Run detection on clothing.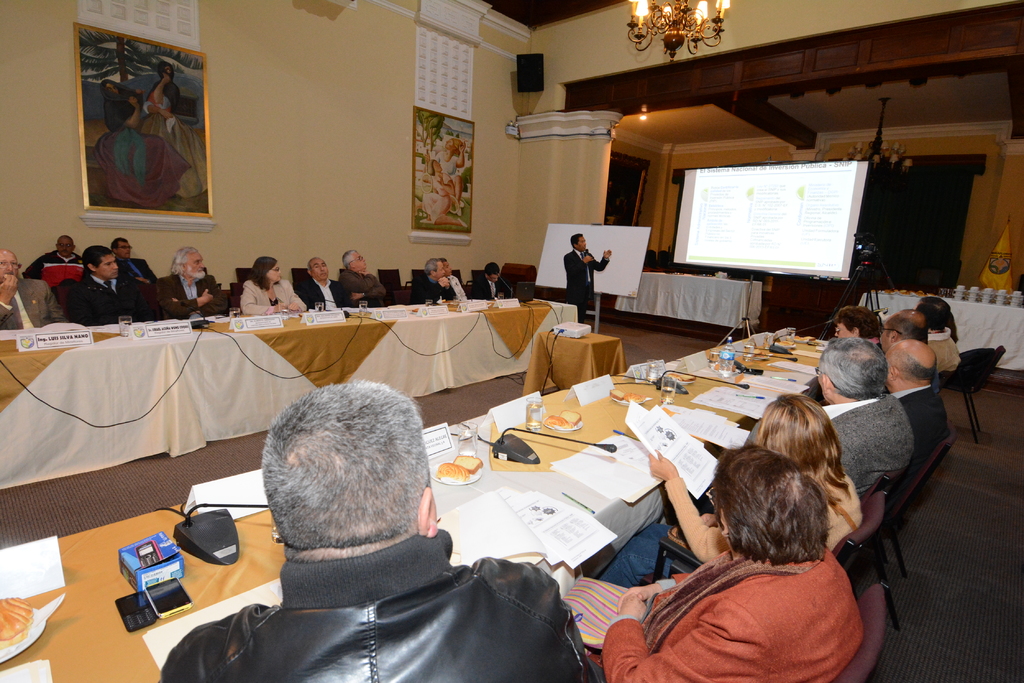
Result: {"left": 147, "top": 94, "right": 209, "bottom": 203}.
